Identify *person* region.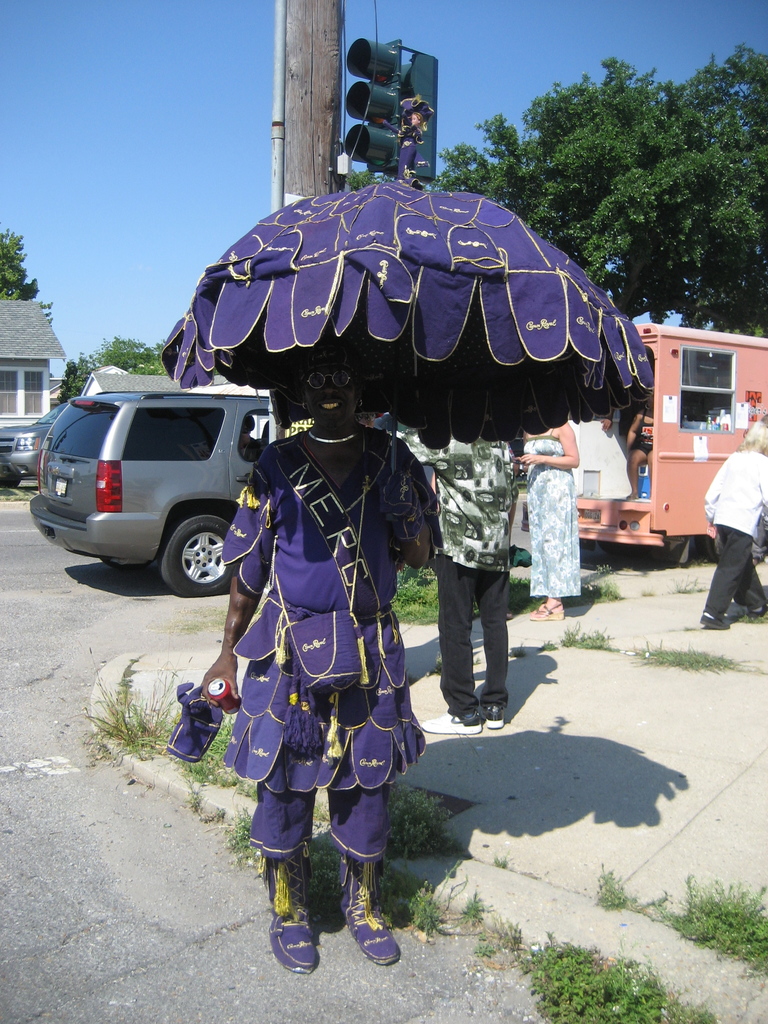
Region: {"x1": 512, "y1": 419, "x2": 580, "y2": 620}.
